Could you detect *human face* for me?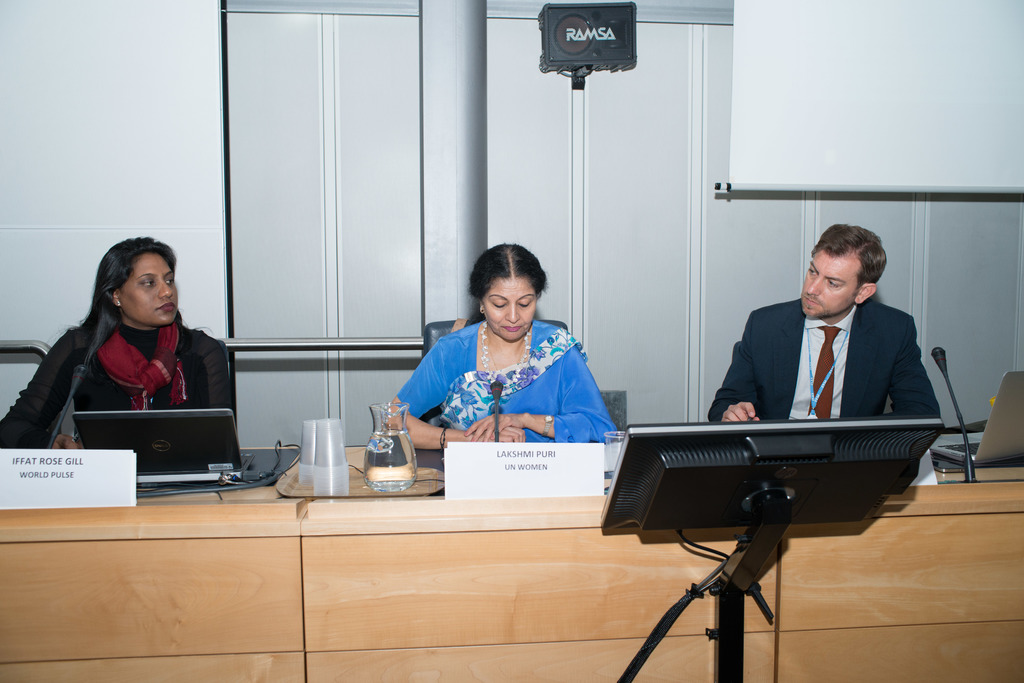
Detection result: 799:249:859:320.
